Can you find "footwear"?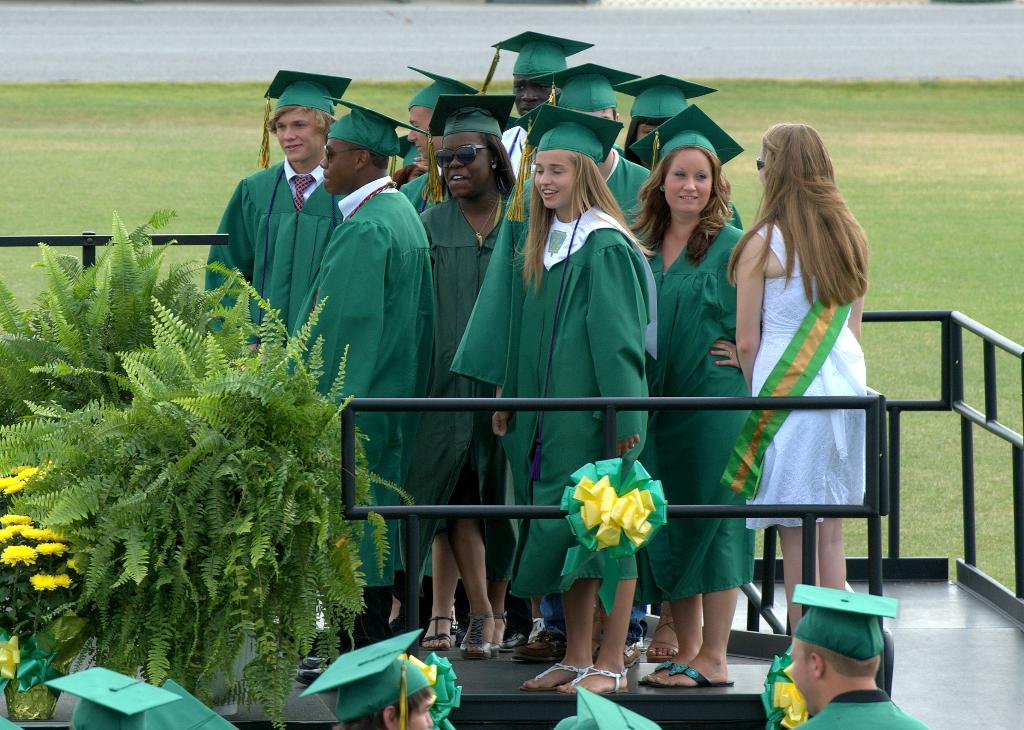
Yes, bounding box: bbox=(508, 627, 565, 658).
